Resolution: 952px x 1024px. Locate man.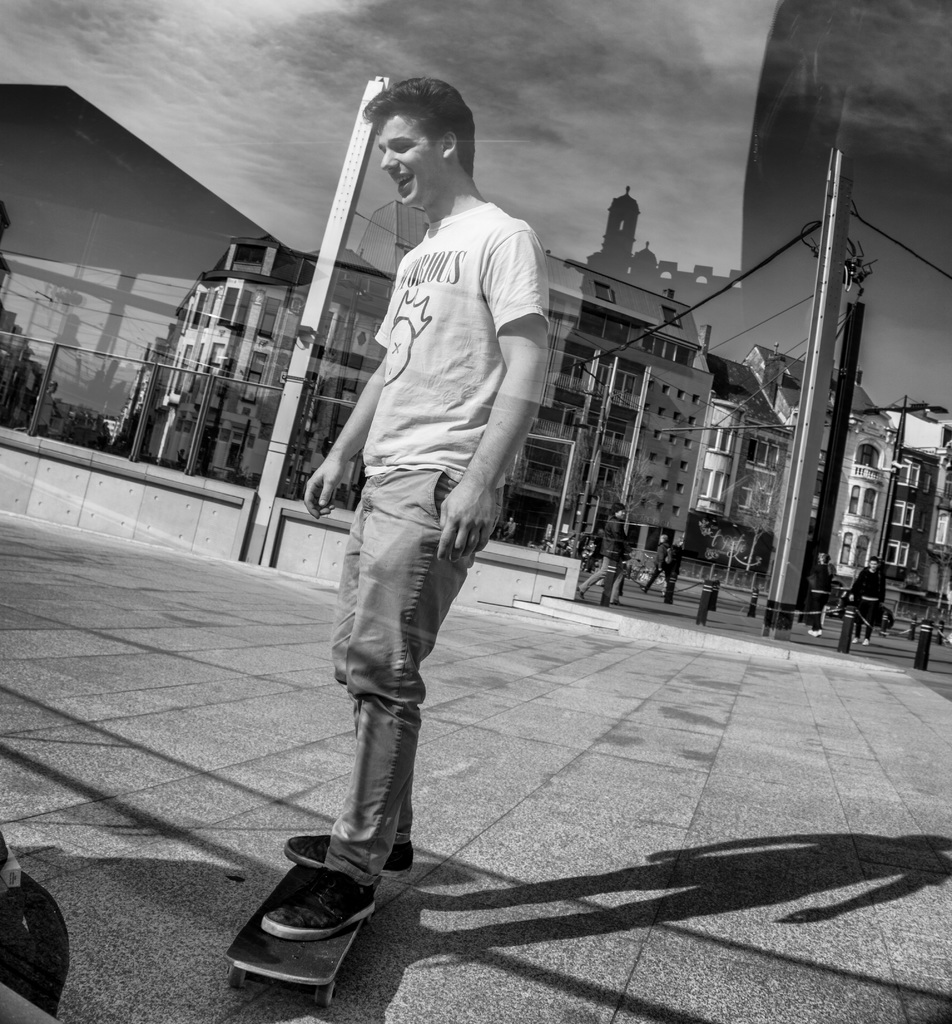
Rect(283, 74, 562, 933).
